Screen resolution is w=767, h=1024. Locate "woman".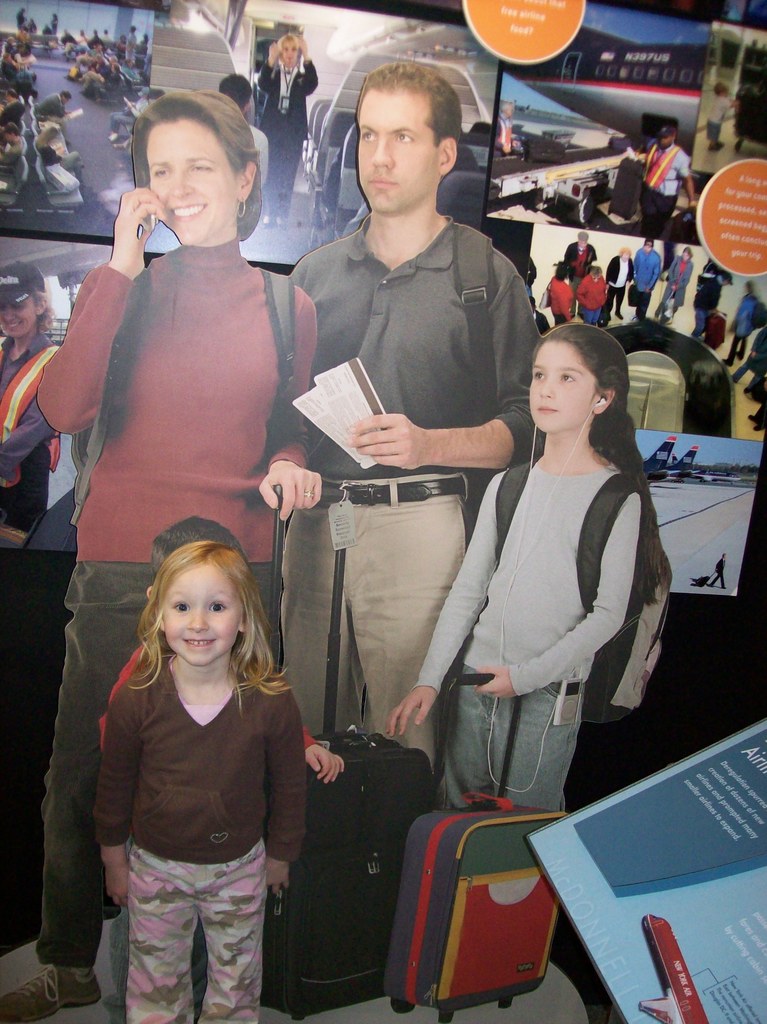
Rect(581, 262, 612, 322).
